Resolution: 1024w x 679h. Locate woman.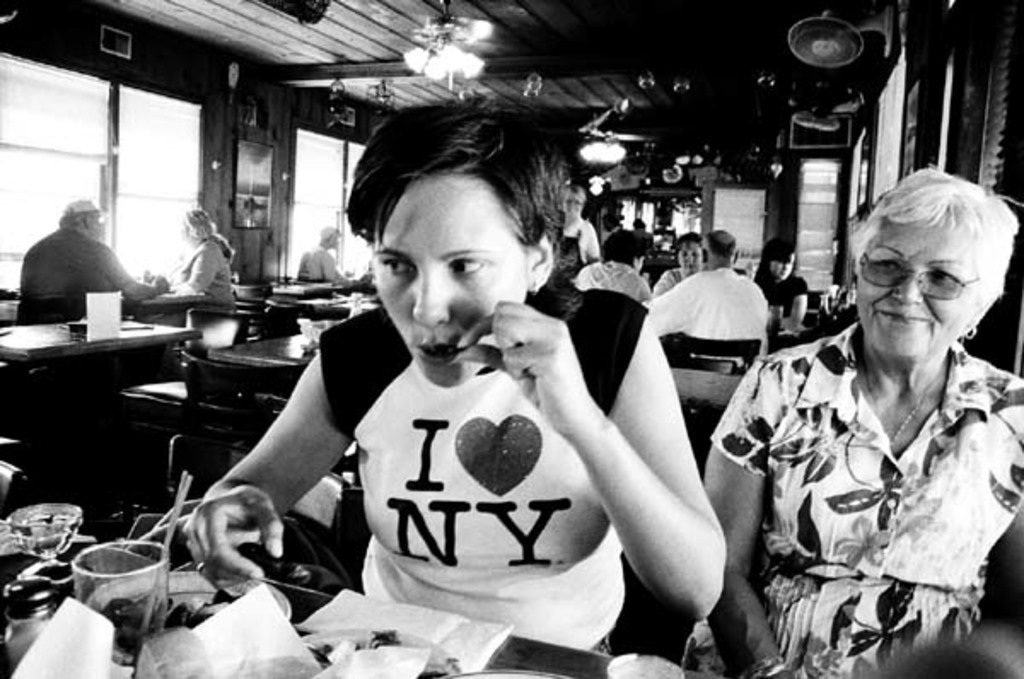
left=135, top=208, right=234, bottom=326.
